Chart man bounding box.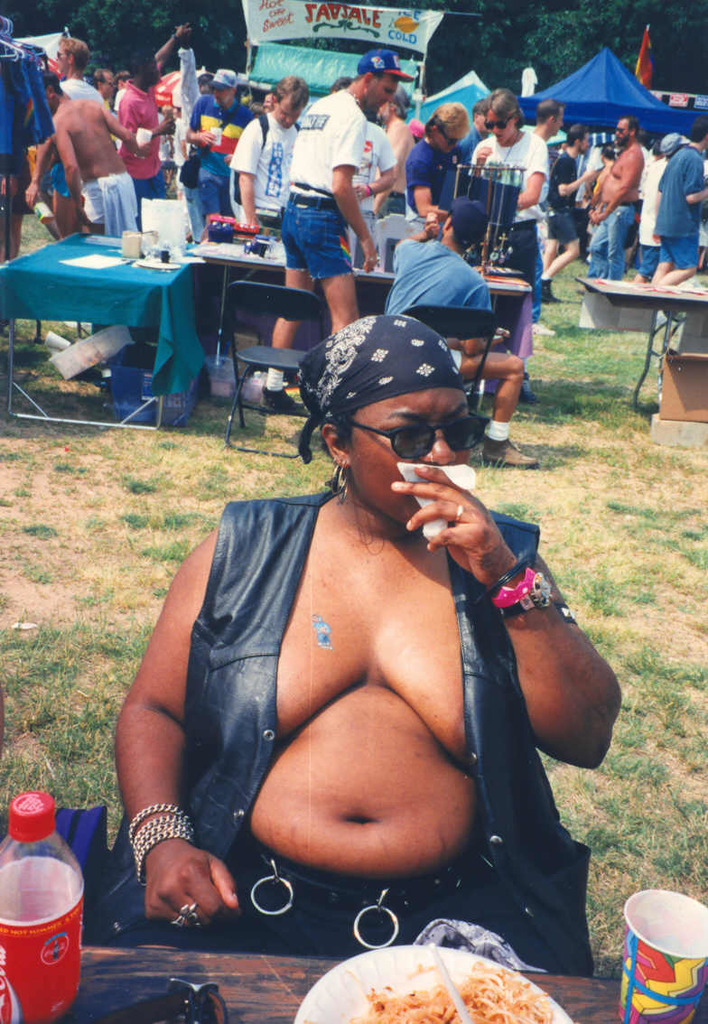
Charted: (231,66,303,243).
